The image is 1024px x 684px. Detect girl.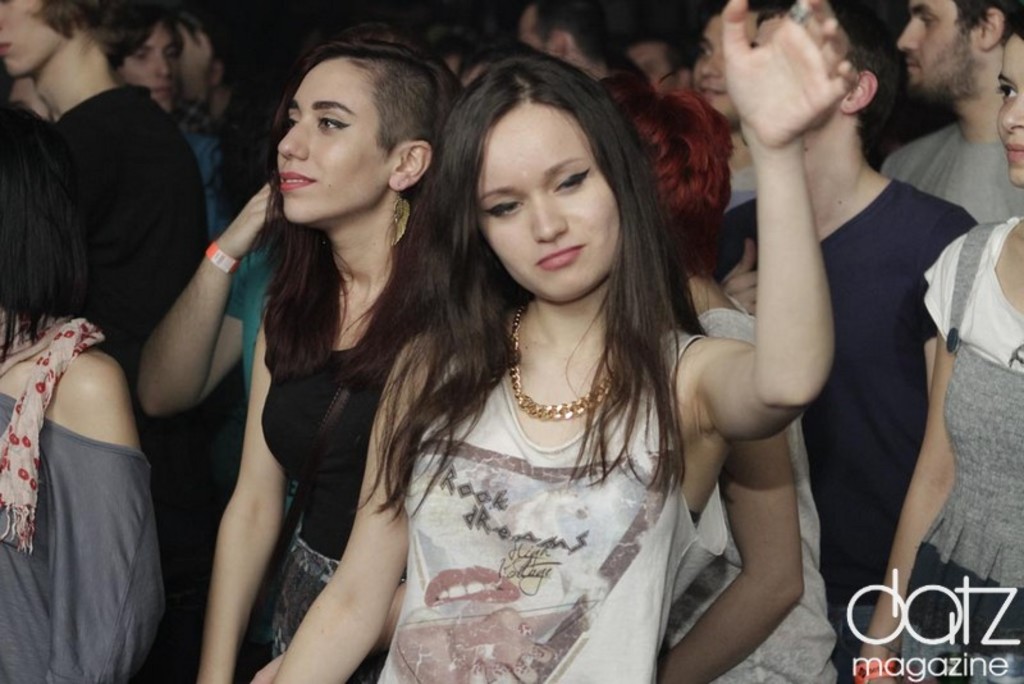
Detection: detection(196, 38, 461, 683).
